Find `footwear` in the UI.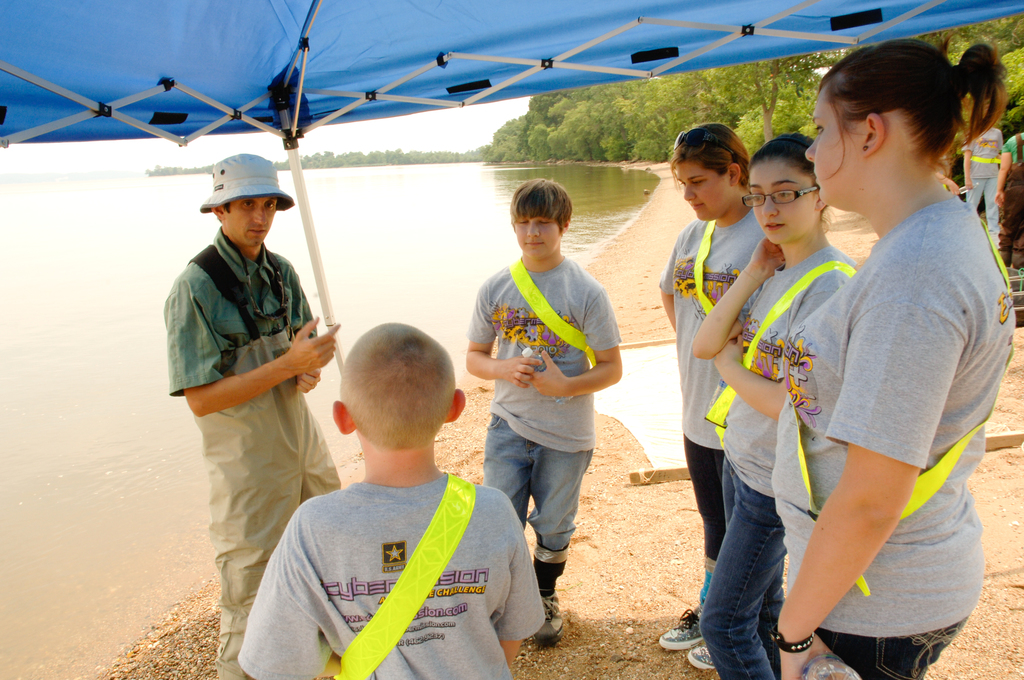
UI element at BBox(643, 603, 705, 651).
